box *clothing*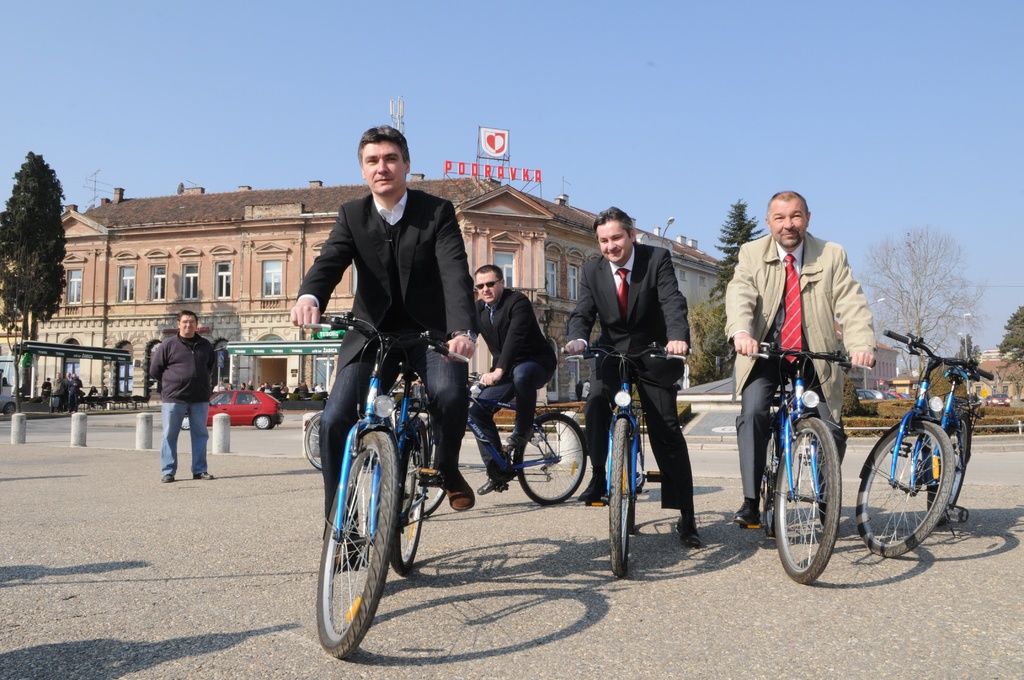
(568, 242, 694, 509)
